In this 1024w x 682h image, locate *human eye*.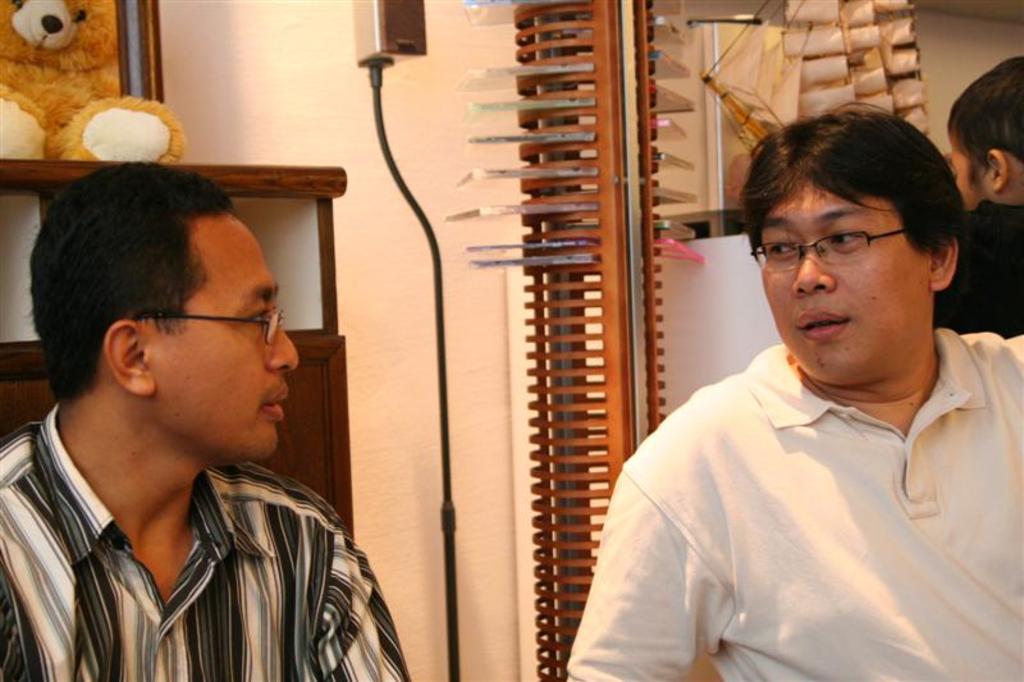
Bounding box: left=243, top=305, right=276, bottom=328.
